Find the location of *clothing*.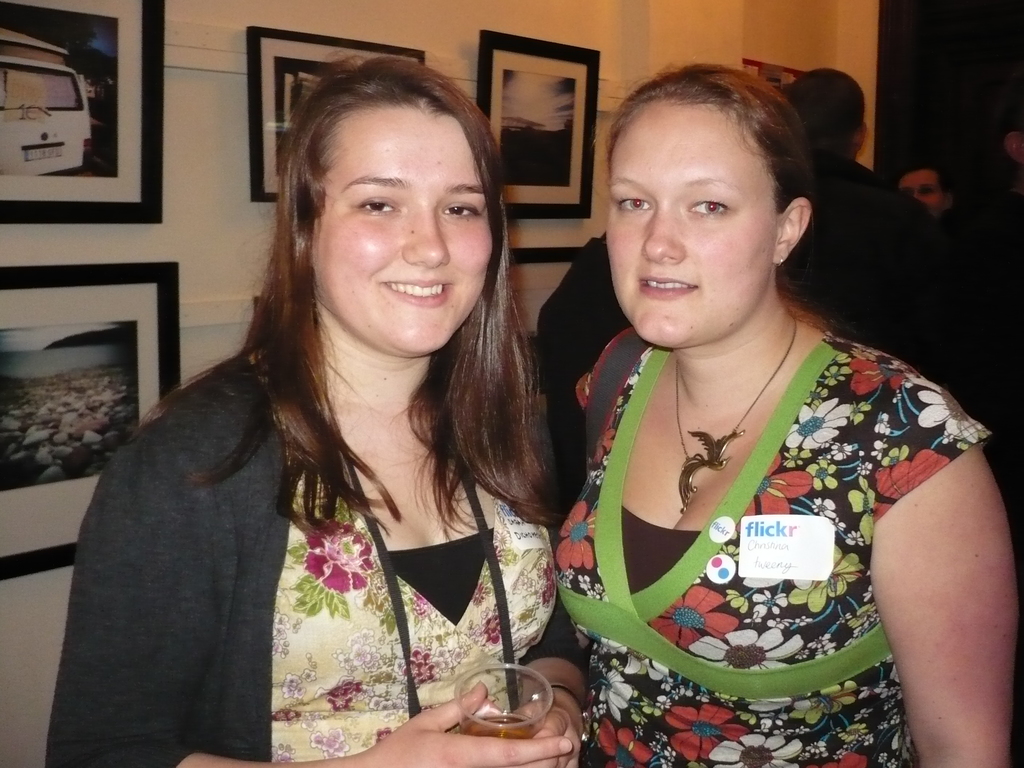
Location: [left=47, top=340, right=552, bottom=767].
